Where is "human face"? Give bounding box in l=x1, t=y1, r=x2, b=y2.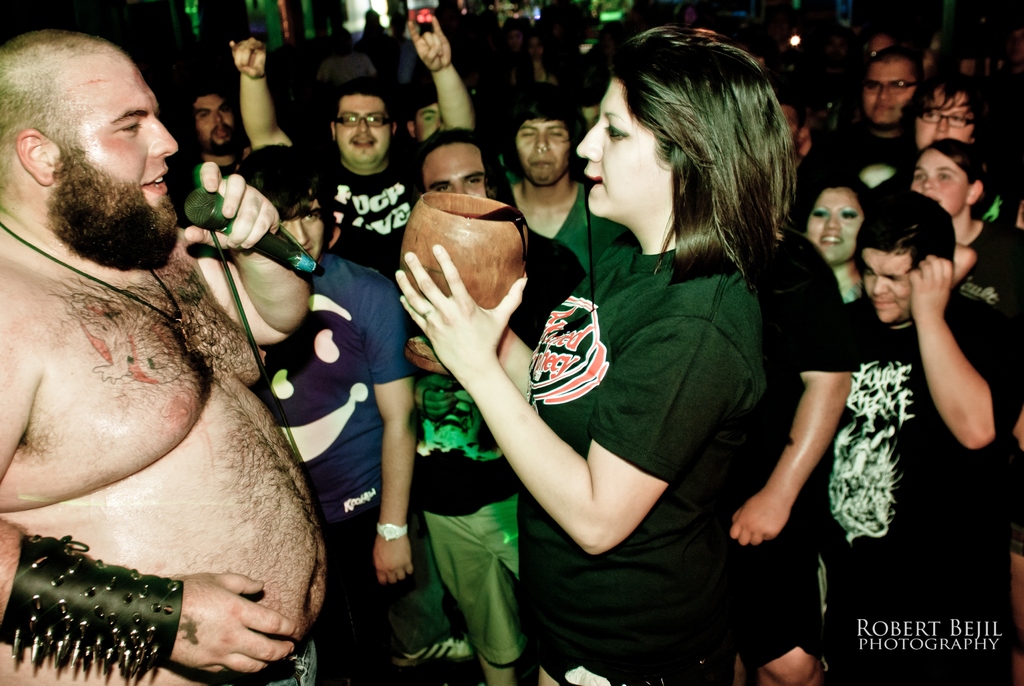
l=517, t=114, r=572, b=183.
